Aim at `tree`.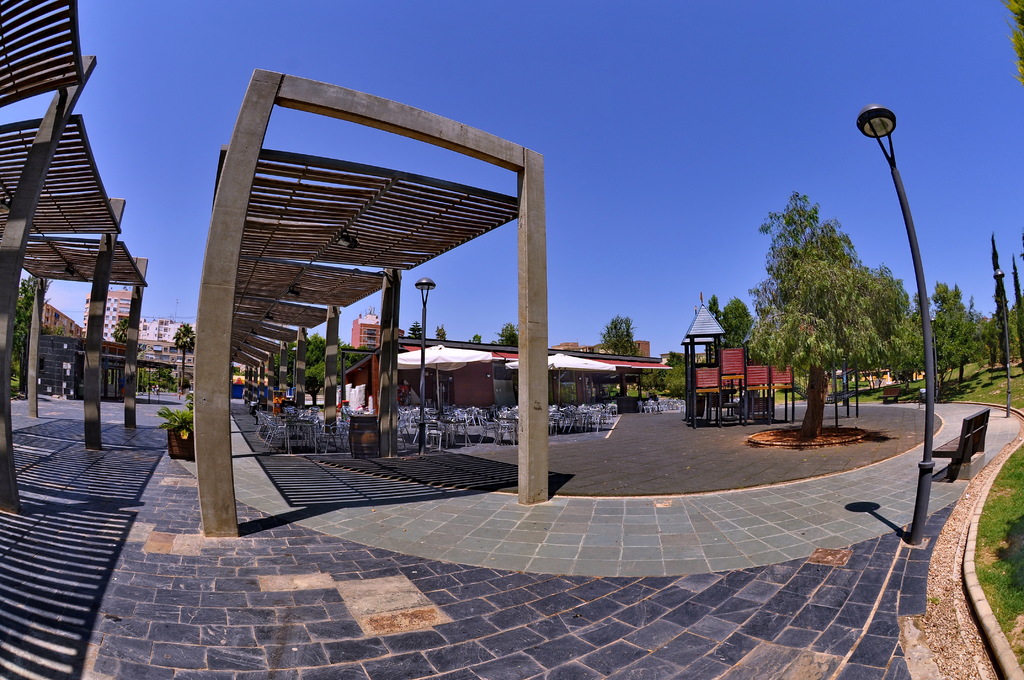
Aimed at box(600, 313, 638, 397).
